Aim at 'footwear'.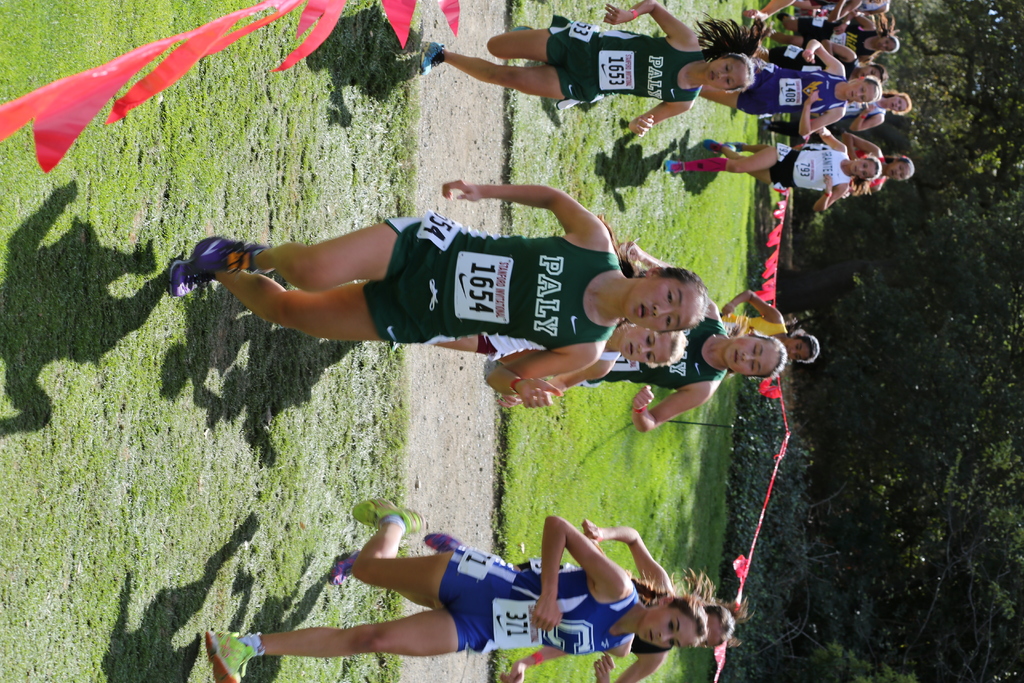
Aimed at <bbox>420, 529, 467, 554</bbox>.
